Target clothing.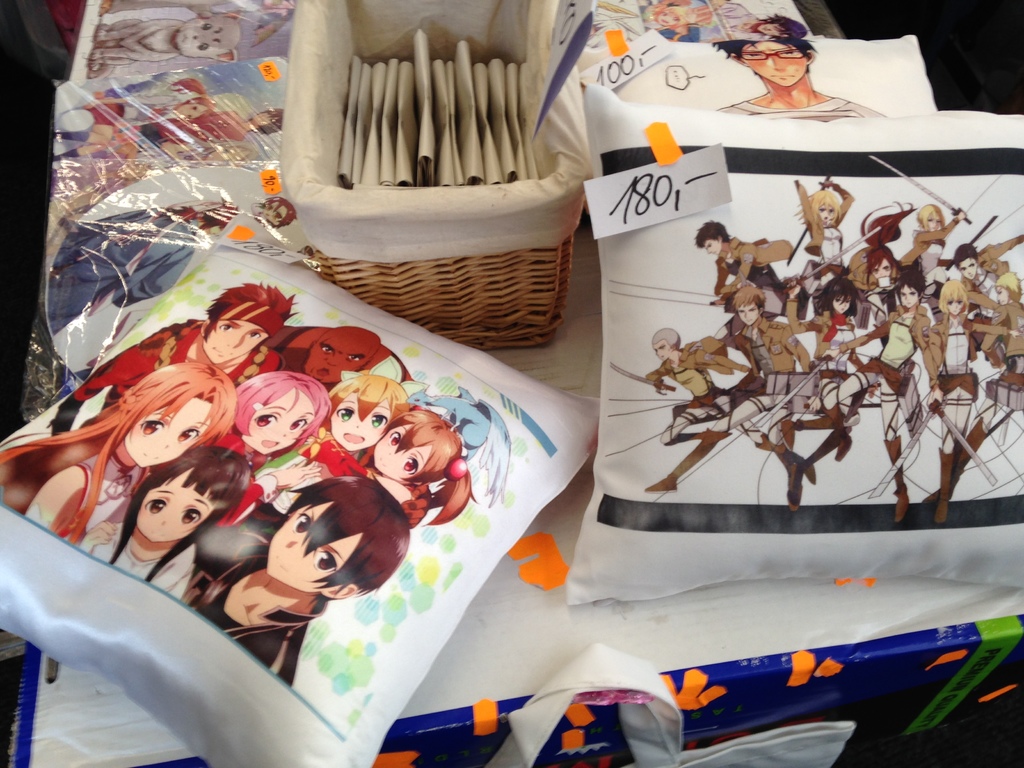
Target region: BBox(177, 515, 331, 691).
